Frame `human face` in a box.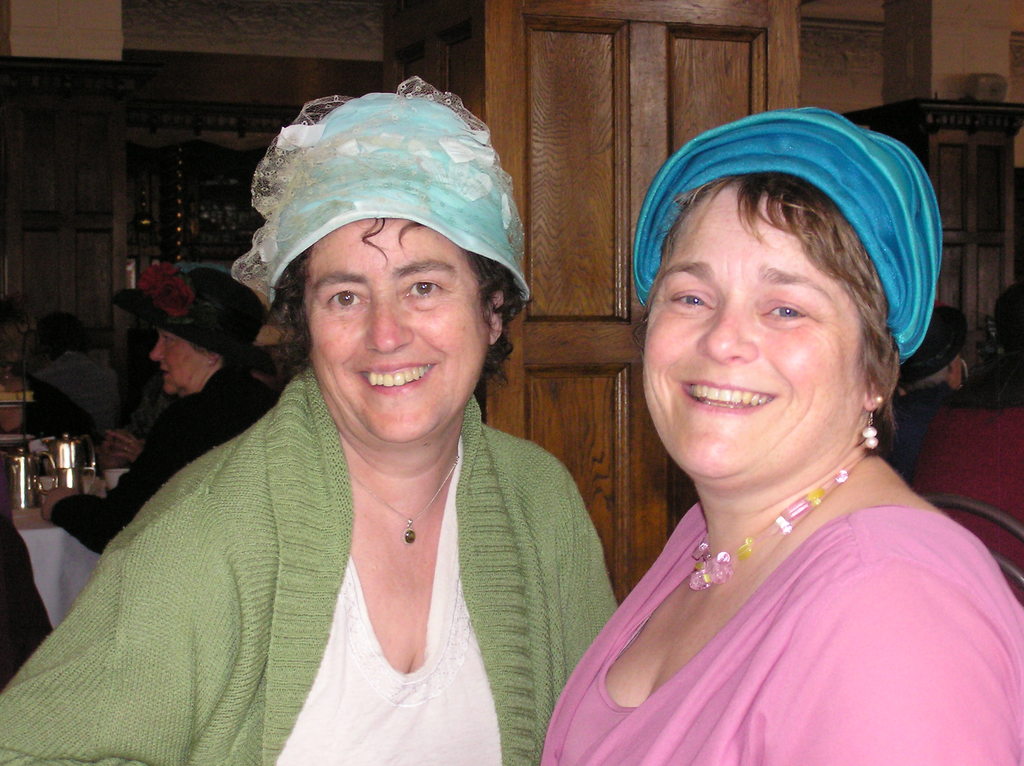
<region>647, 177, 865, 488</region>.
